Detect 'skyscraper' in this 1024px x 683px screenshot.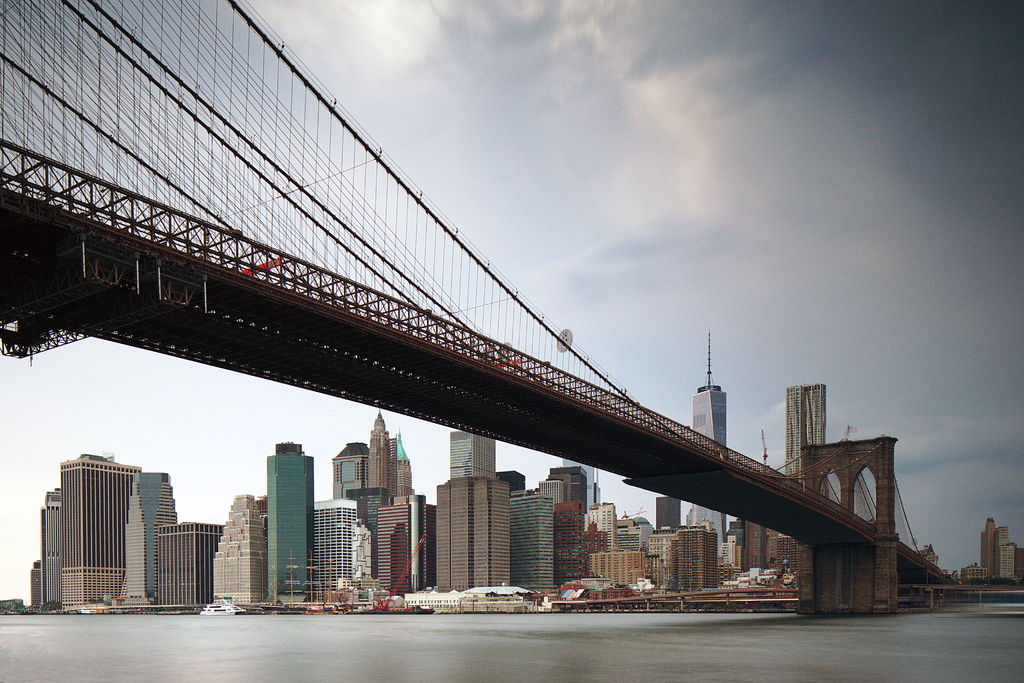
Detection: (x1=683, y1=384, x2=732, y2=569).
